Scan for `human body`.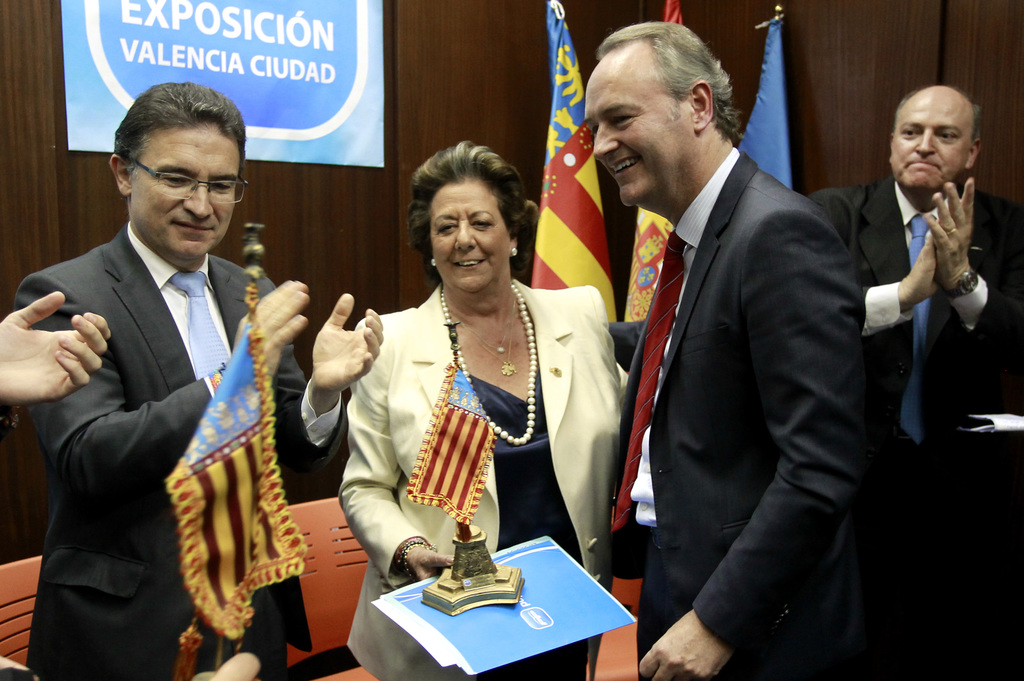
Scan result: bbox=[289, 192, 584, 595].
